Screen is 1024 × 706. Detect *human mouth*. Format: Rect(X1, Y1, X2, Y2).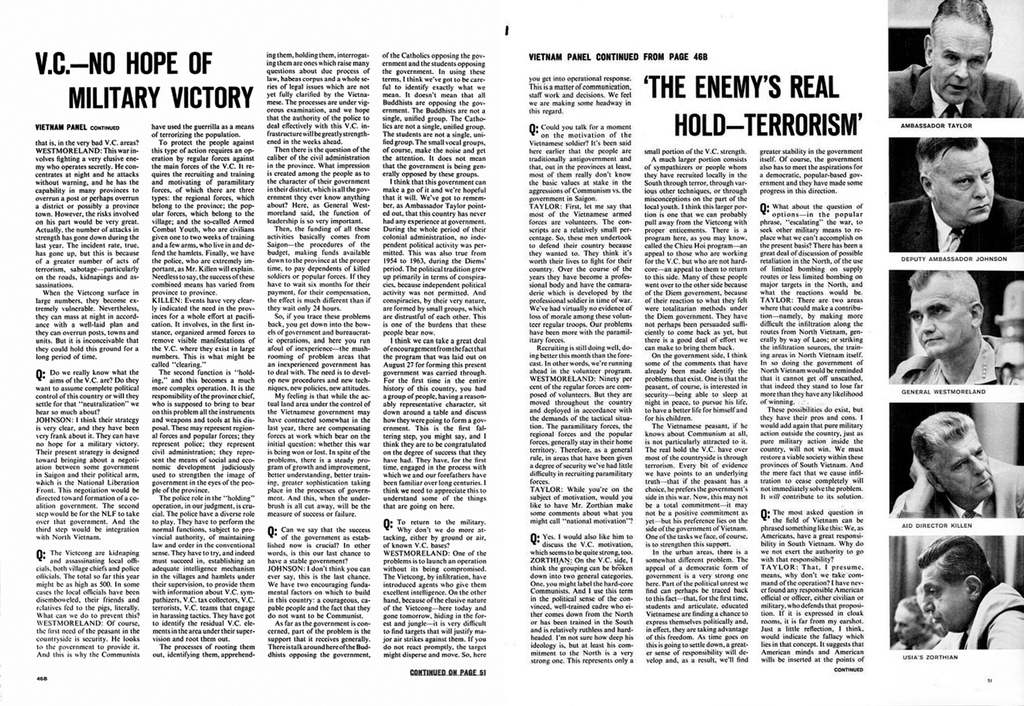
Rect(933, 617, 945, 626).
